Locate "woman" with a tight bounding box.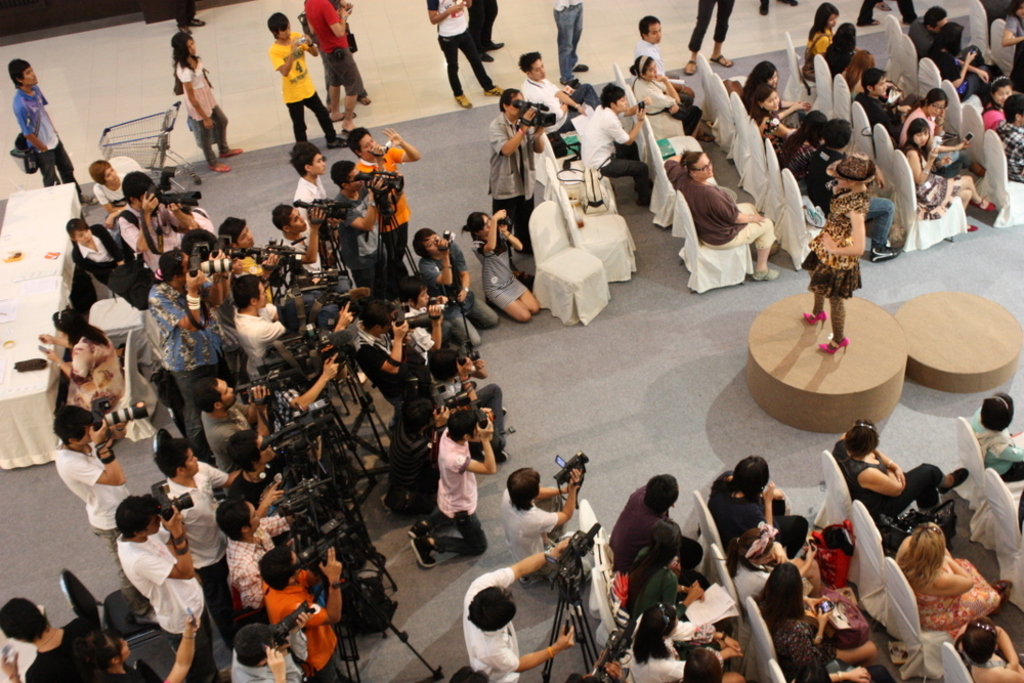
[62, 217, 144, 291].
